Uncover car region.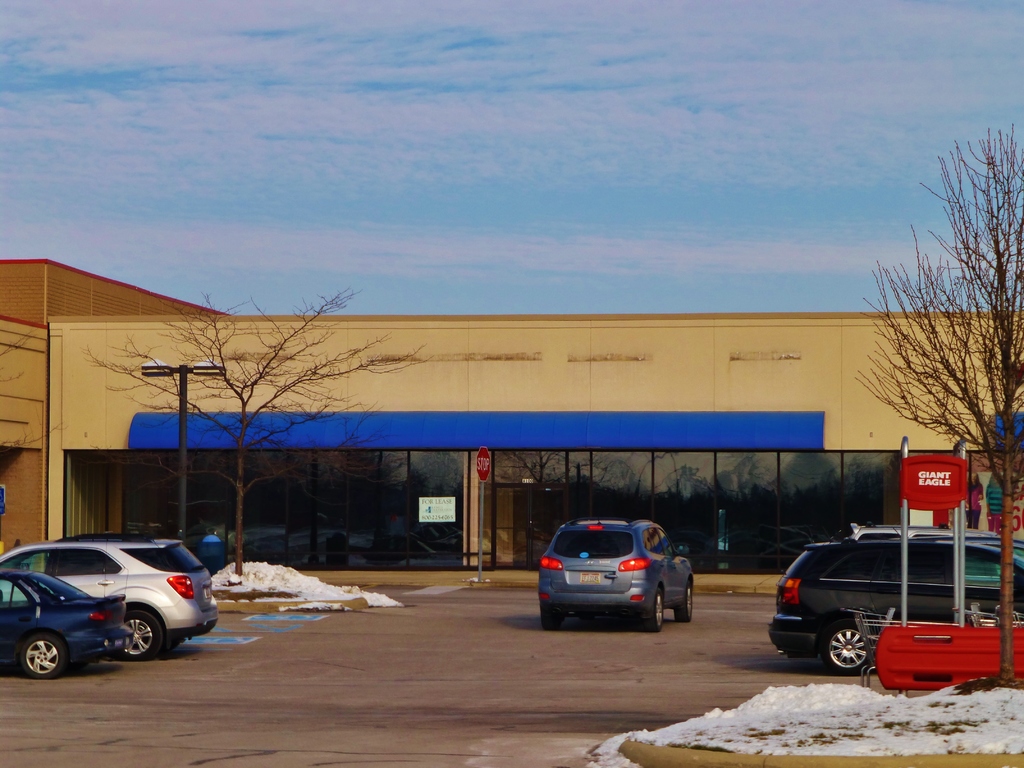
Uncovered: [x1=767, y1=538, x2=1023, y2=669].
